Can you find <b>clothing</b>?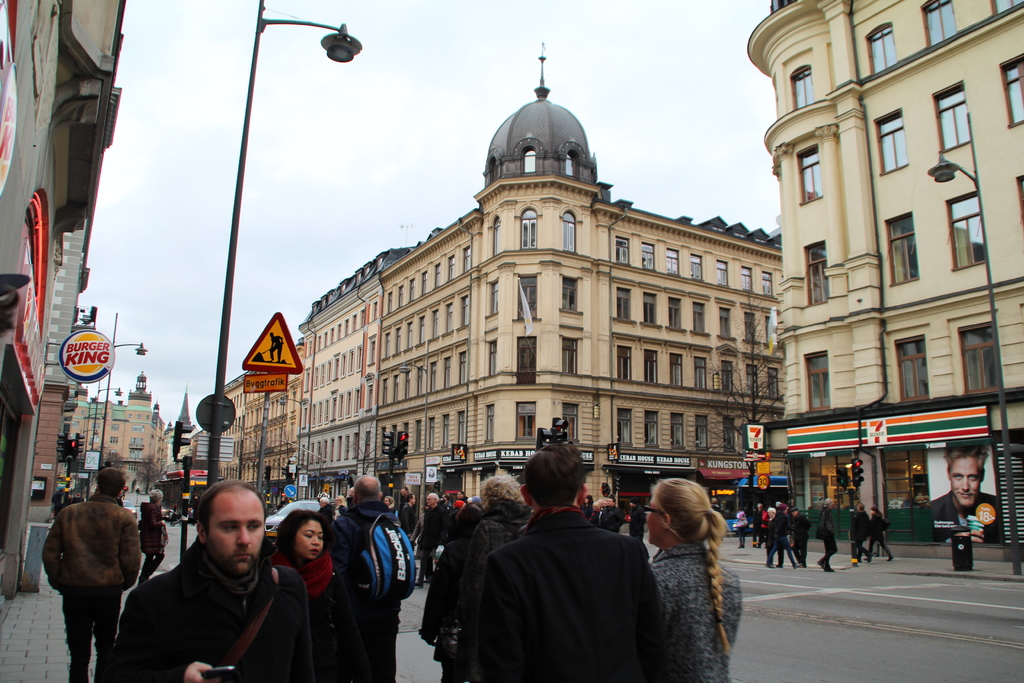
Yes, bounding box: pyautogui.locateOnScreen(730, 512, 751, 548).
